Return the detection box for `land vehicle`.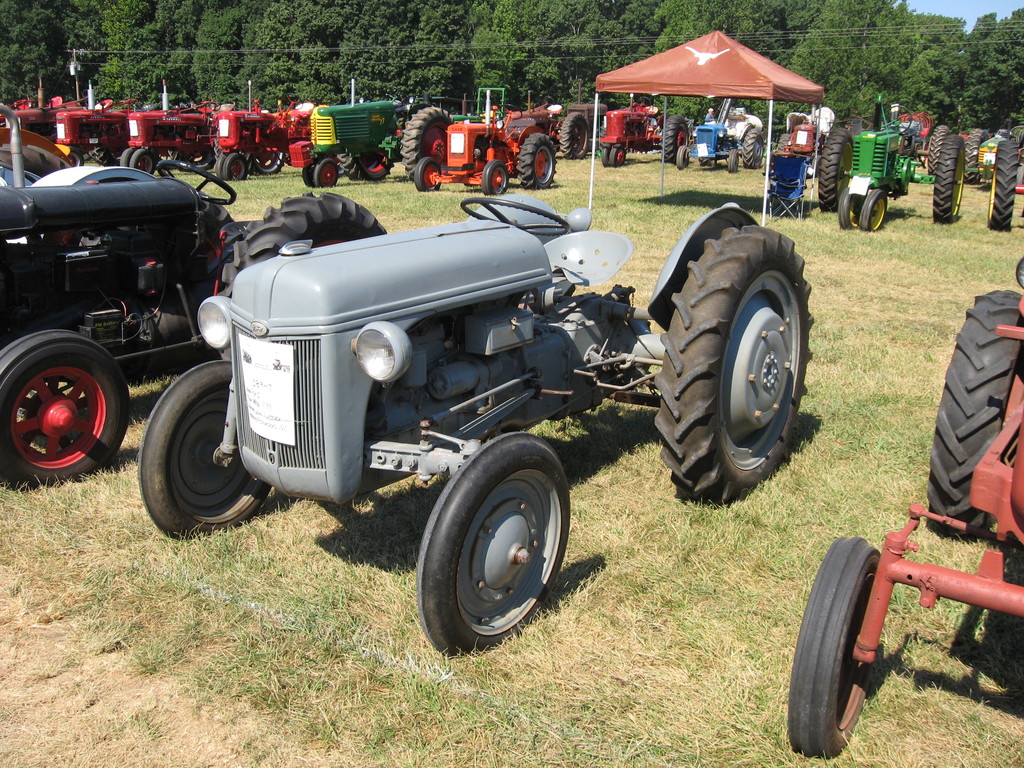
[788,260,1023,757].
